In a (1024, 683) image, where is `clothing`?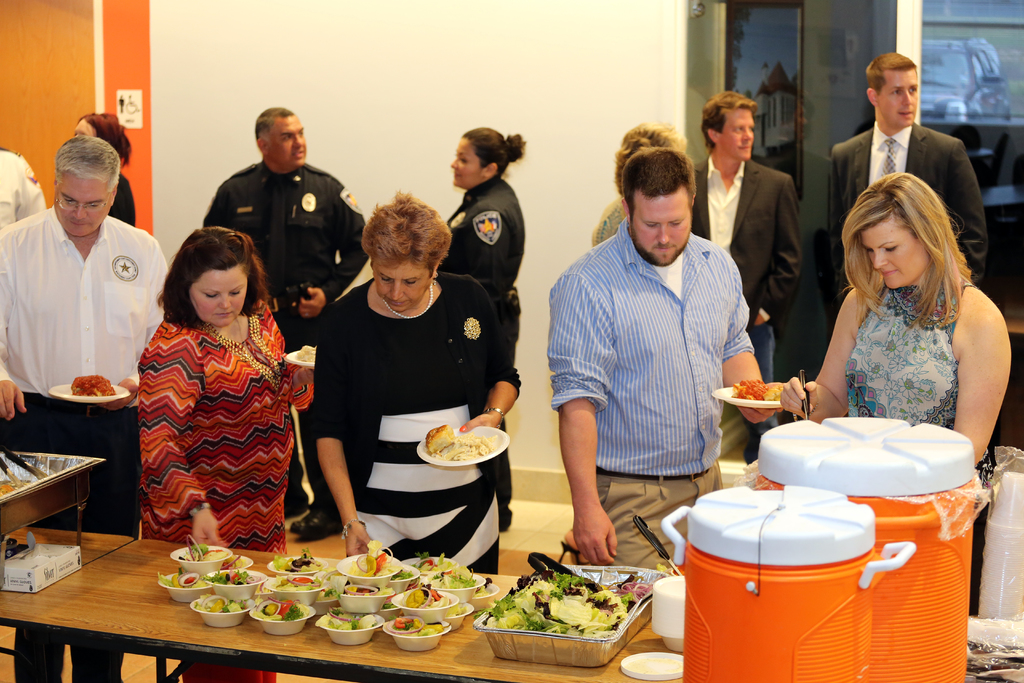
rect(110, 175, 140, 229).
